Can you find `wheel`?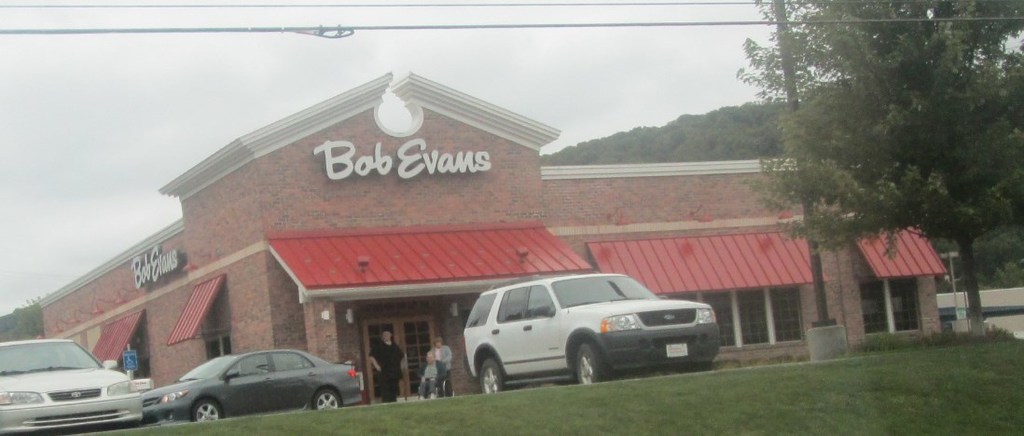
Yes, bounding box: bbox(566, 336, 601, 393).
